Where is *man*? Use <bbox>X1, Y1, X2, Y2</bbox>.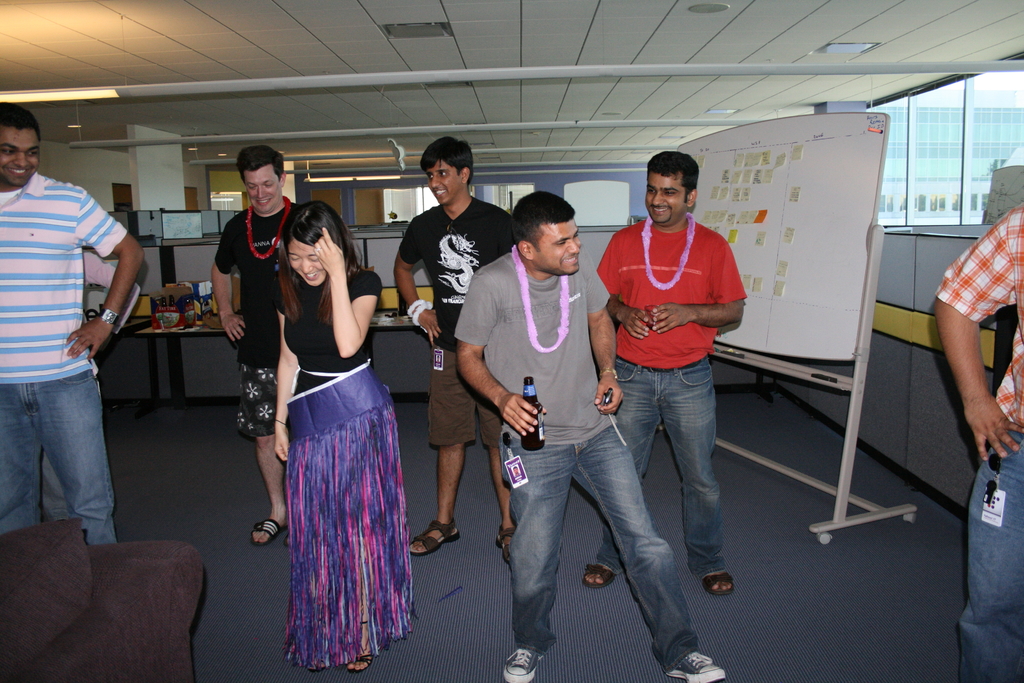
<bbox>931, 200, 1023, 682</bbox>.
